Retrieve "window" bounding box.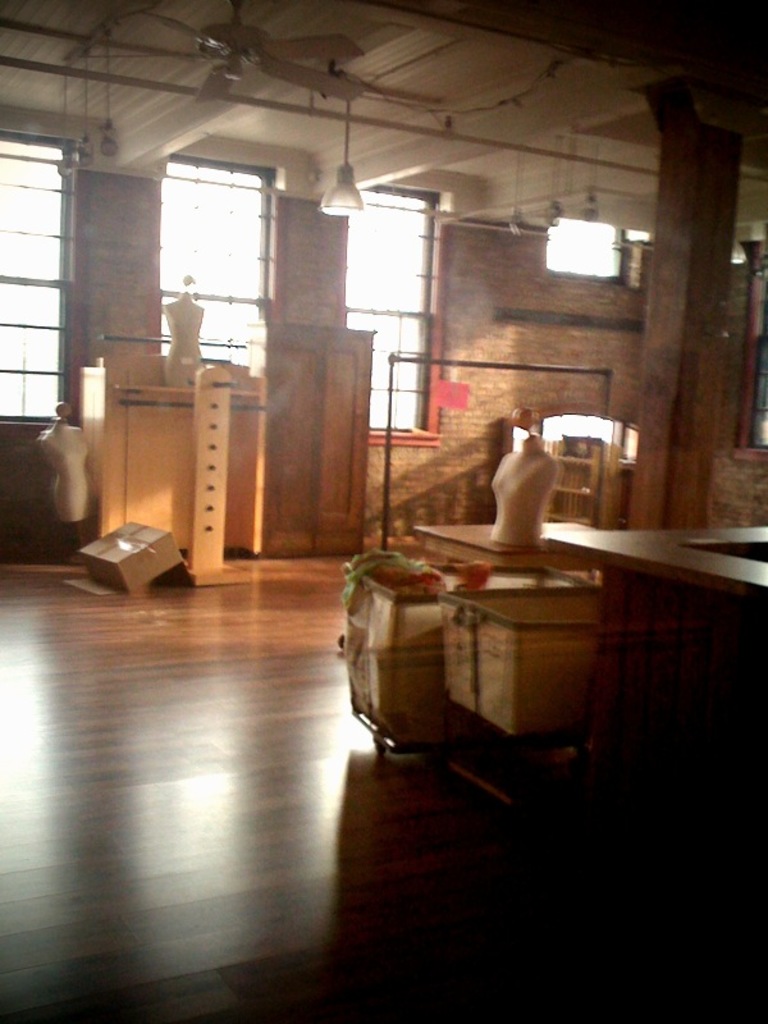
Bounding box: (x1=0, y1=123, x2=86, y2=424).
